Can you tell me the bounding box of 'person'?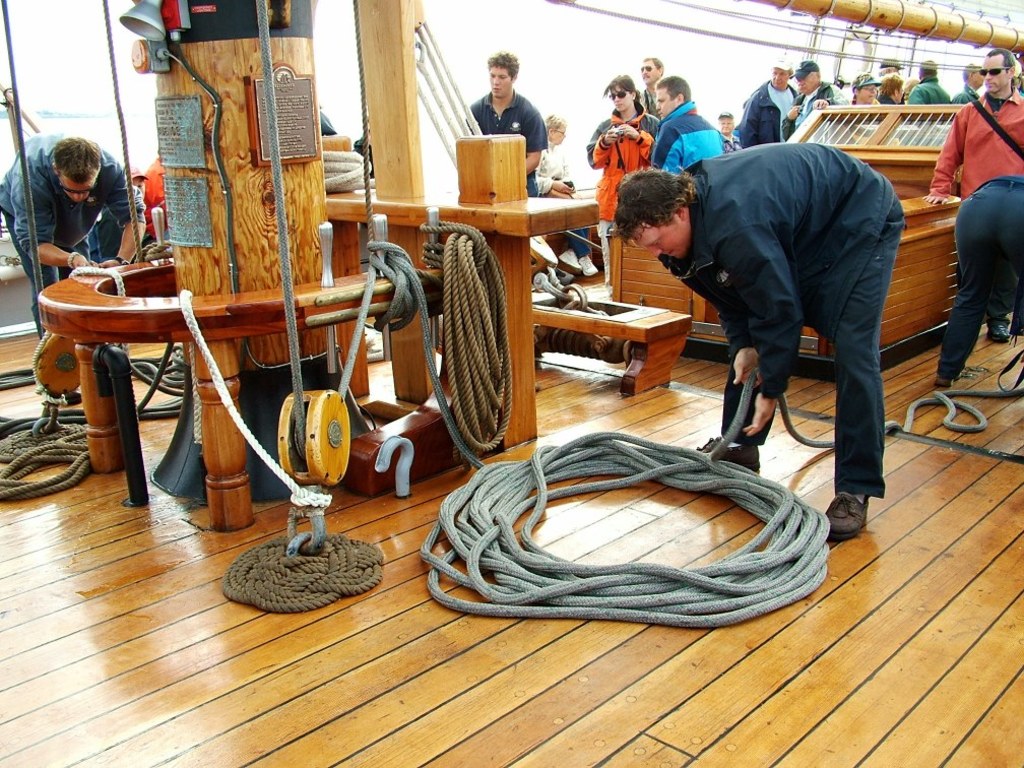
bbox(615, 135, 904, 546).
